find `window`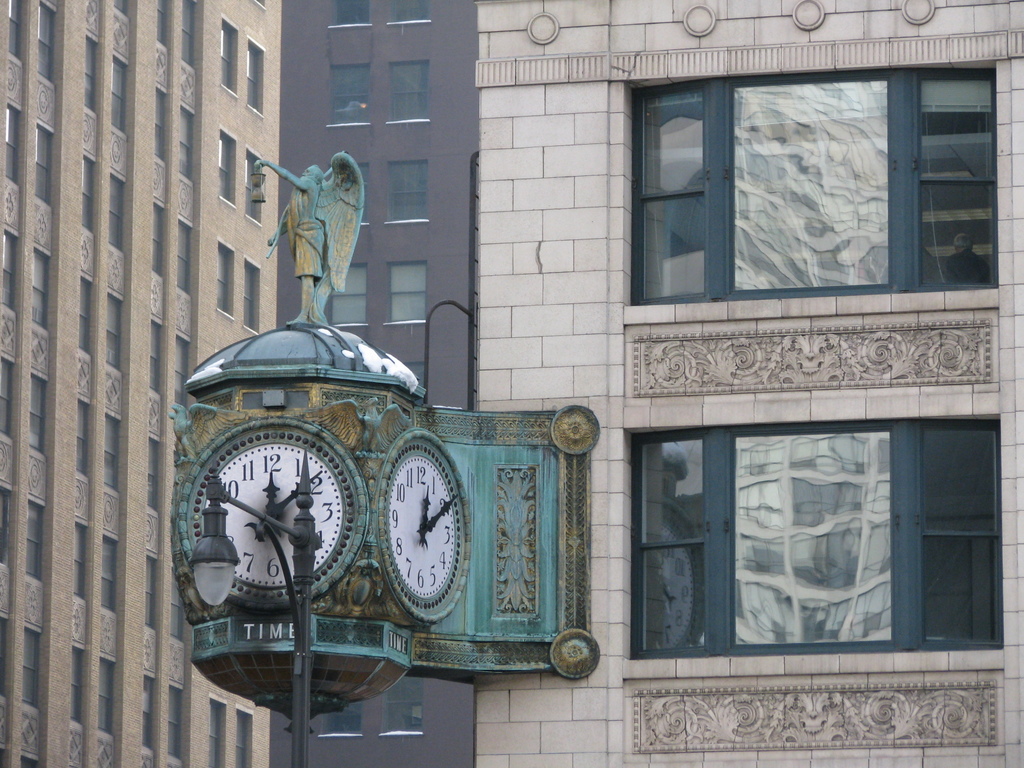
(149, 431, 163, 516)
